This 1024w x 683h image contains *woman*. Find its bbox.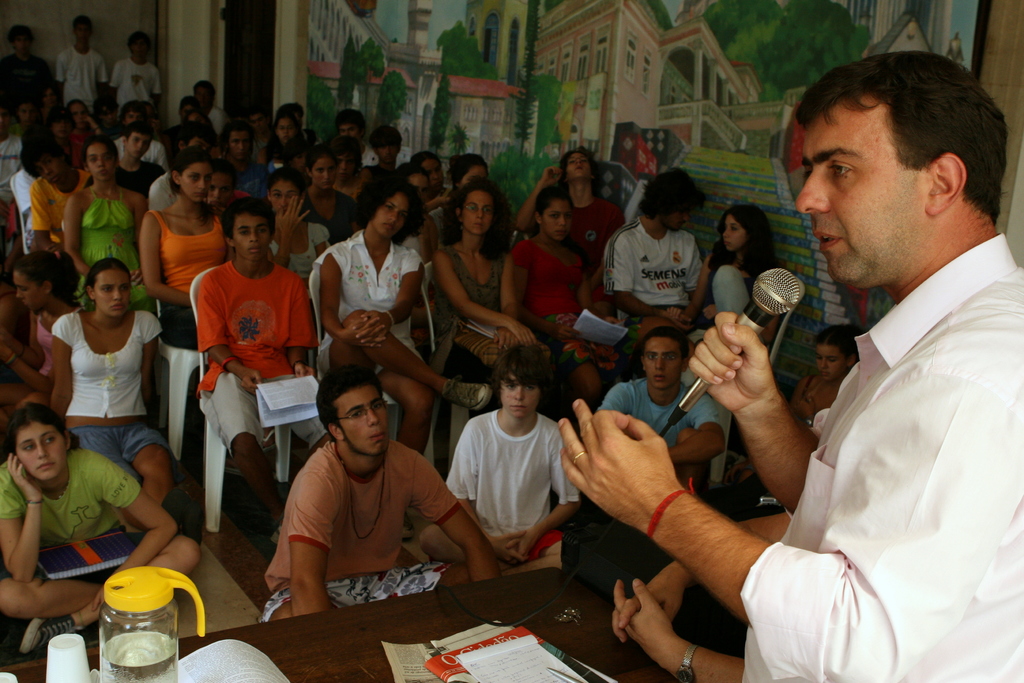
bbox=(0, 400, 203, 657).
